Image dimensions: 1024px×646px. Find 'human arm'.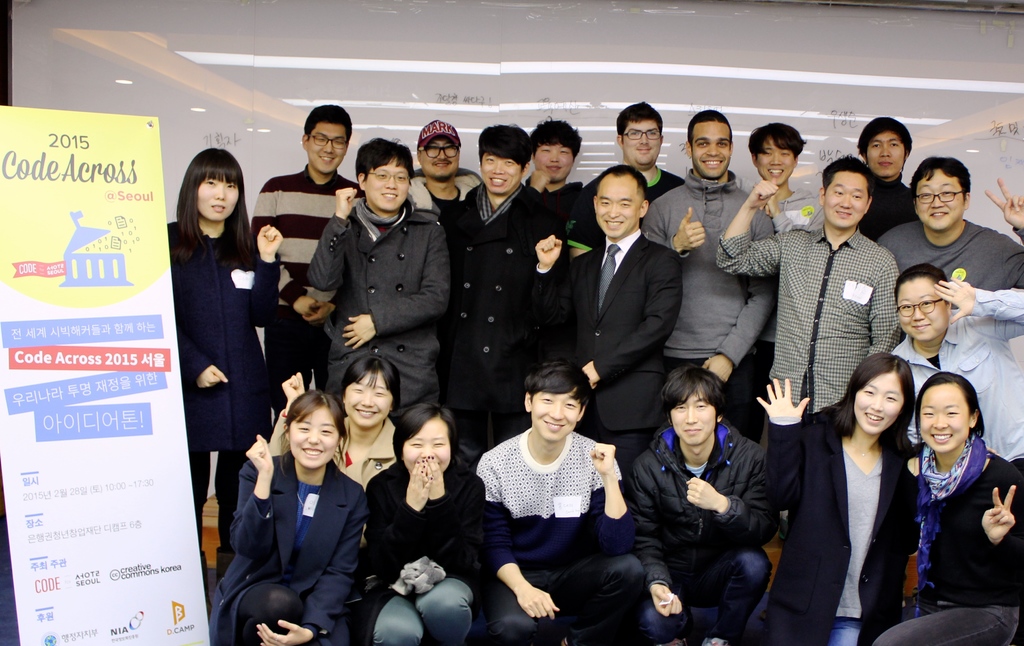
BBox(346, 227, 454, 355).
